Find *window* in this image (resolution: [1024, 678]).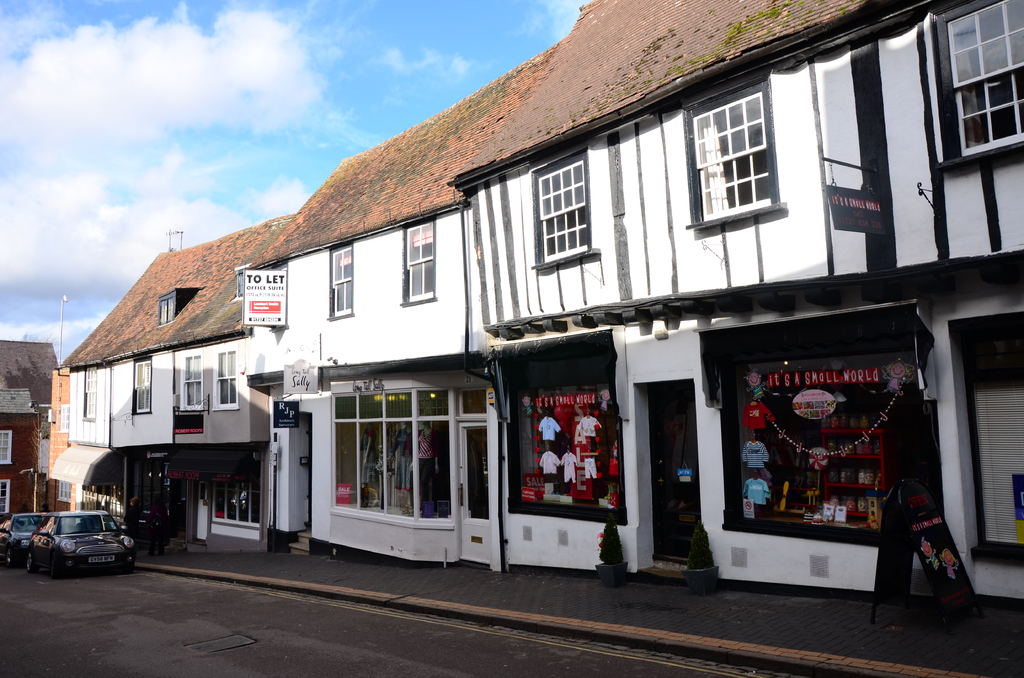
<region>328, 242, 356, 318</region>.
